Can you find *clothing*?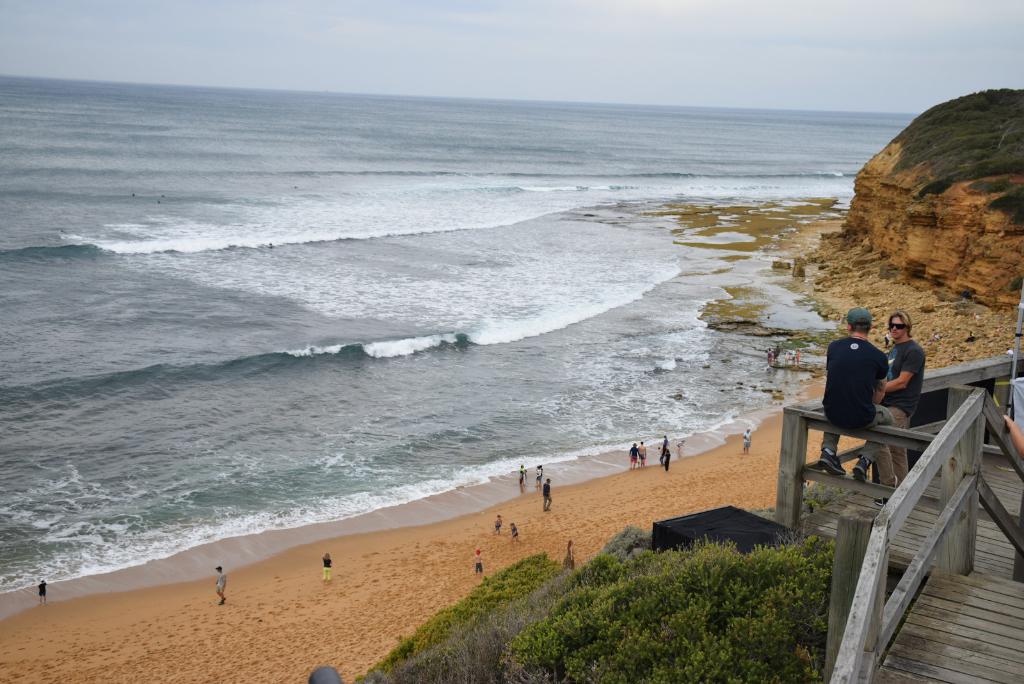
Yes, bounding box: detection(767, 353, 772, 360).
